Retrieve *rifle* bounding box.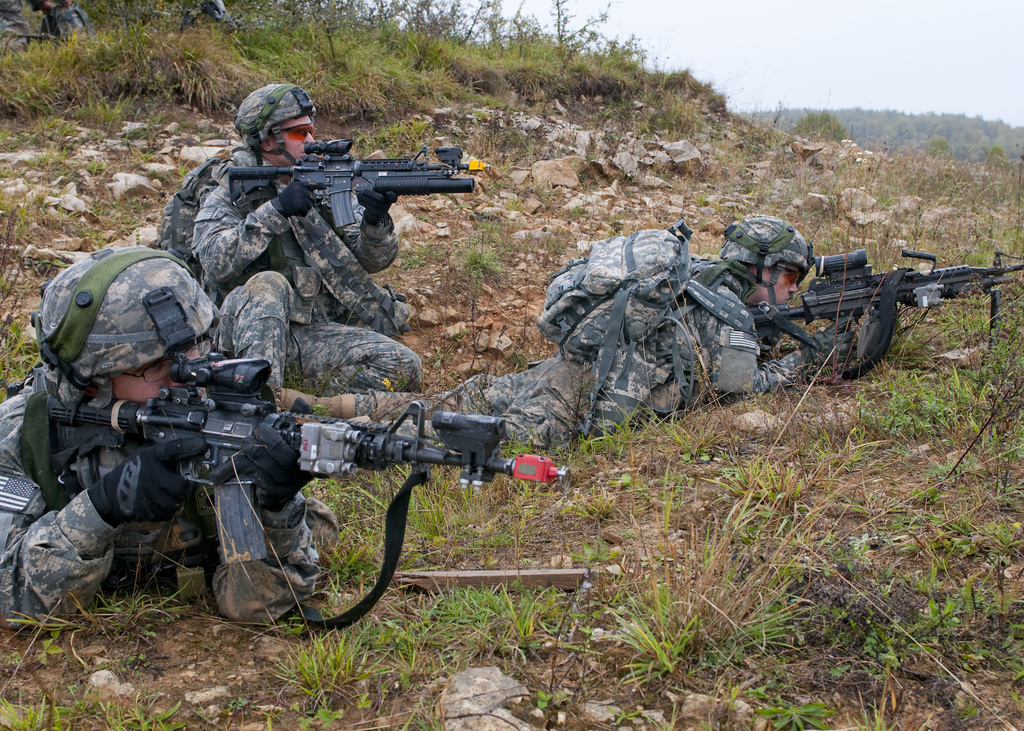
Bounding box: locate(227, 138, 488, 227).
